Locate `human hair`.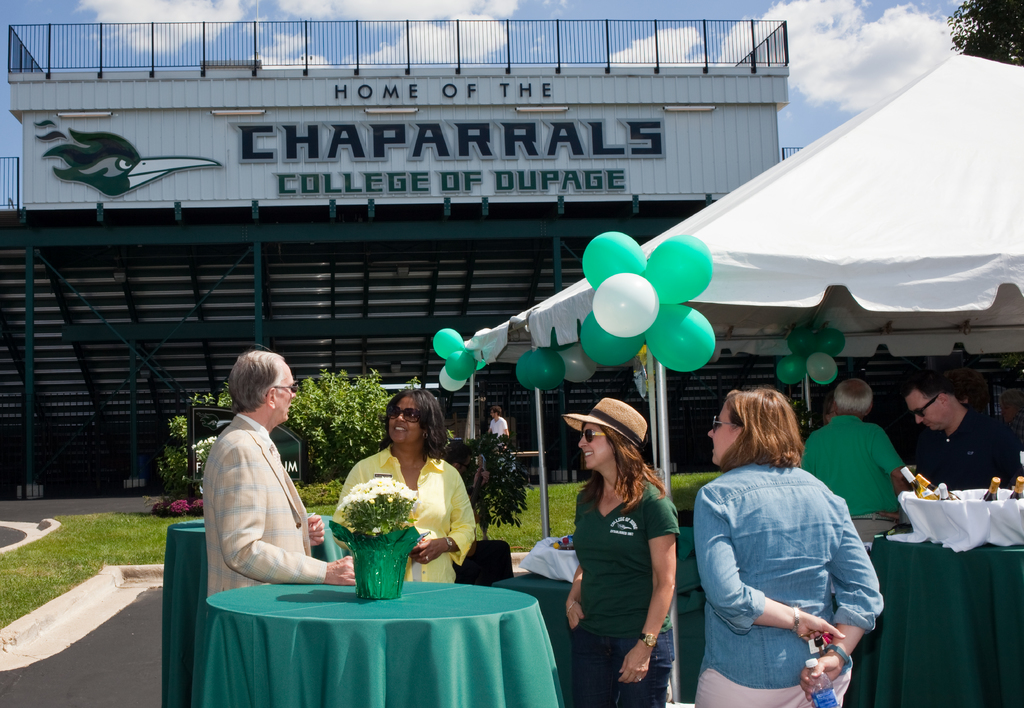
Bounding box: left=898, top=379, right=946, bottom=399.
